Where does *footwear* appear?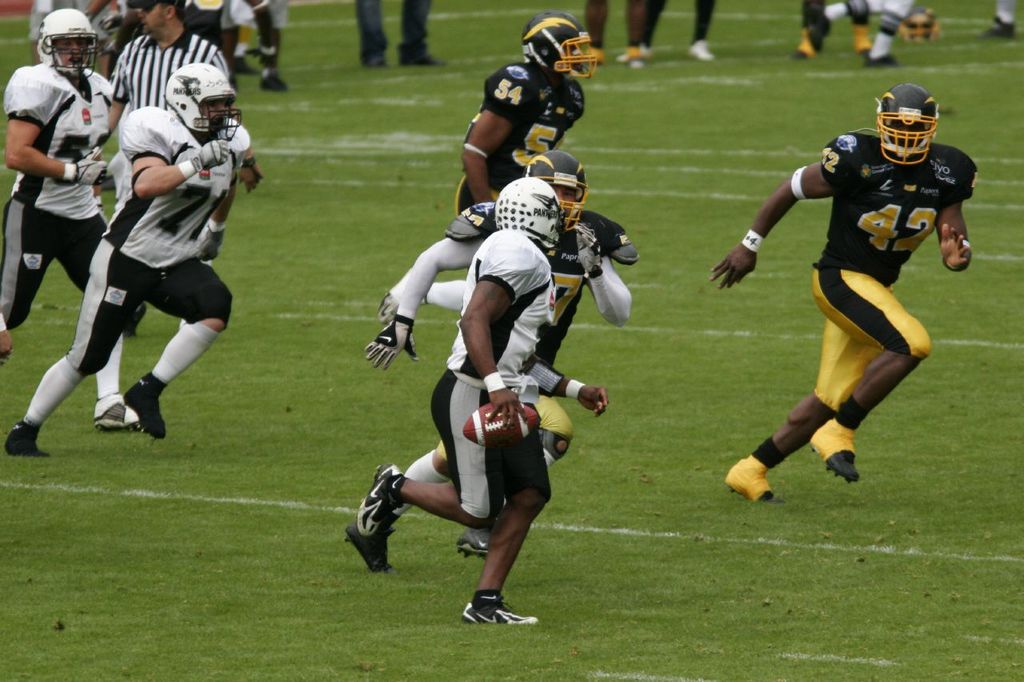
Appears at x1=790 y1=30 x2=826 y2=64.
